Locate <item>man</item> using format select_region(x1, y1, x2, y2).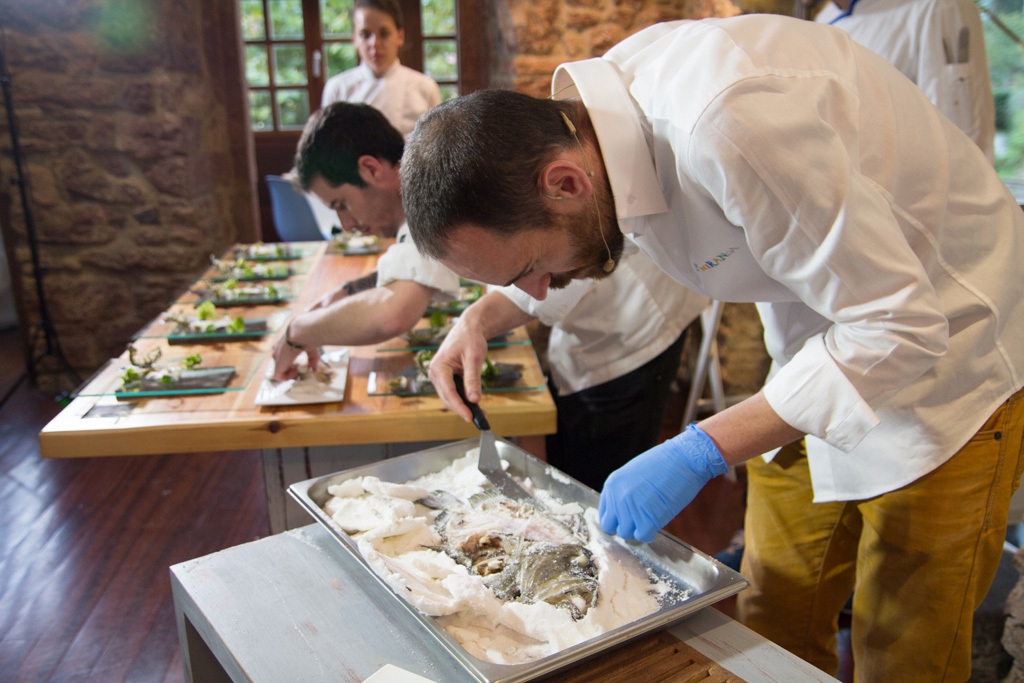
select_region(269, 102, 711, 485).
